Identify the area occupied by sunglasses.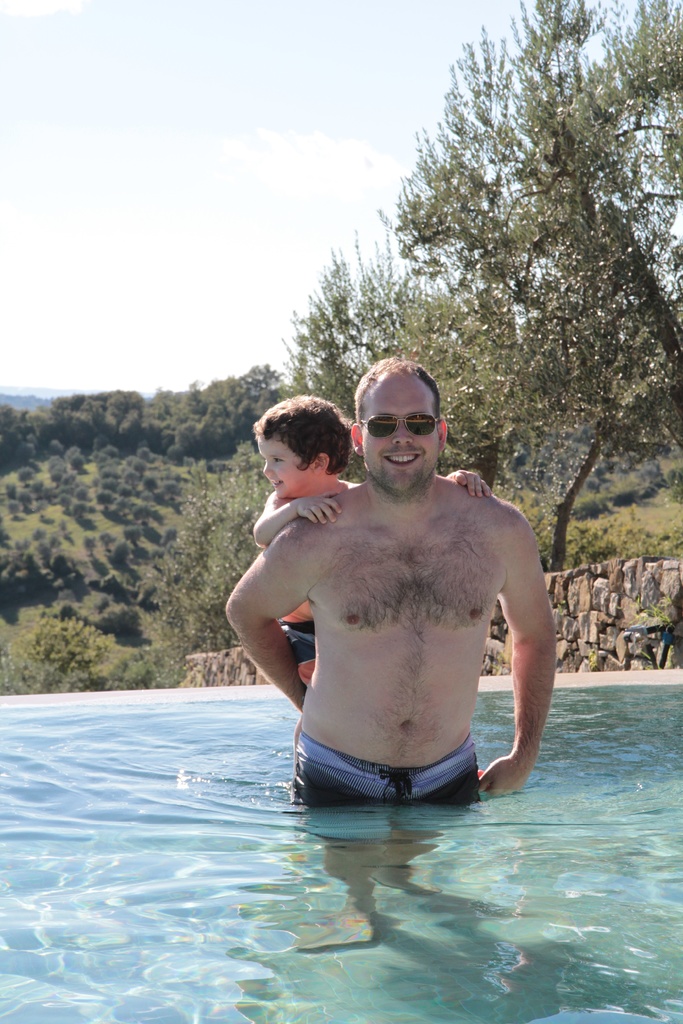
Area: <region>363, 412, 444, 433</region>.
